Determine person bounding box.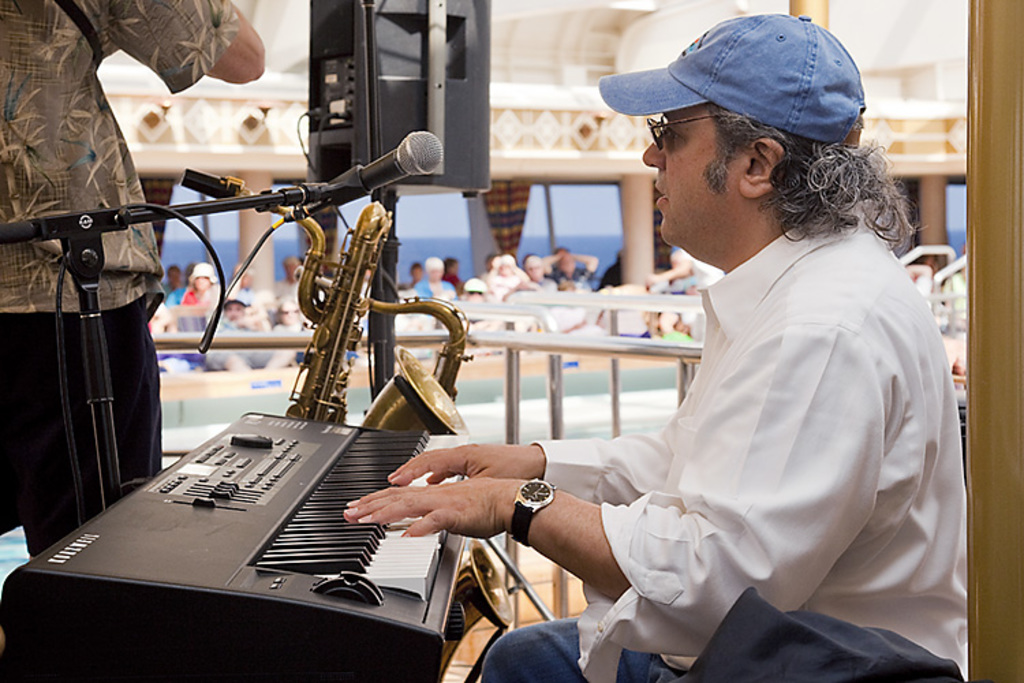
Determined: select_region(343, 12, 968, 682).
